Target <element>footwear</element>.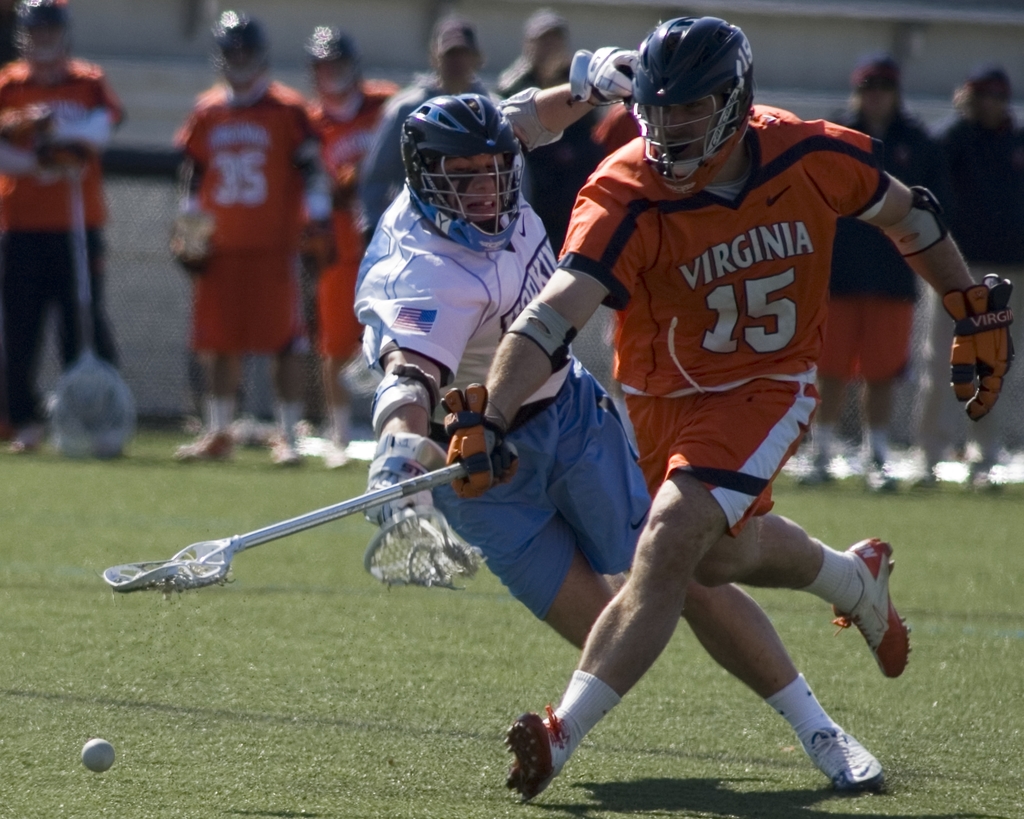
Target region: region(269, 435, 301, 460).
